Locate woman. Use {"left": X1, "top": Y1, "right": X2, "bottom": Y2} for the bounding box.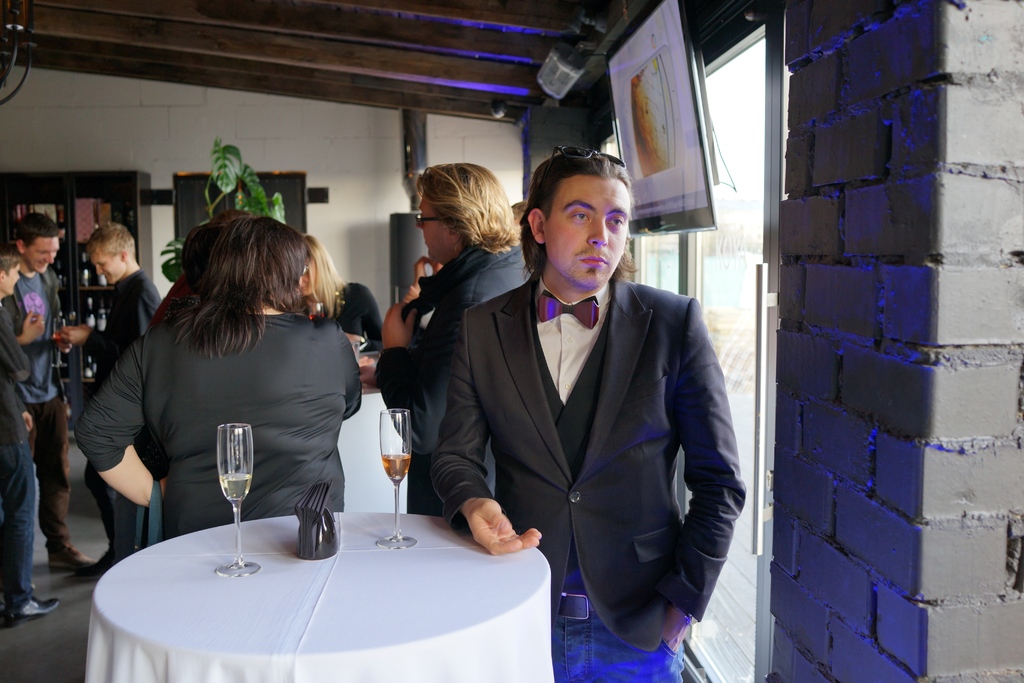
{"left": 285, "top": 231, "right": 381, "bottom": 349}.
